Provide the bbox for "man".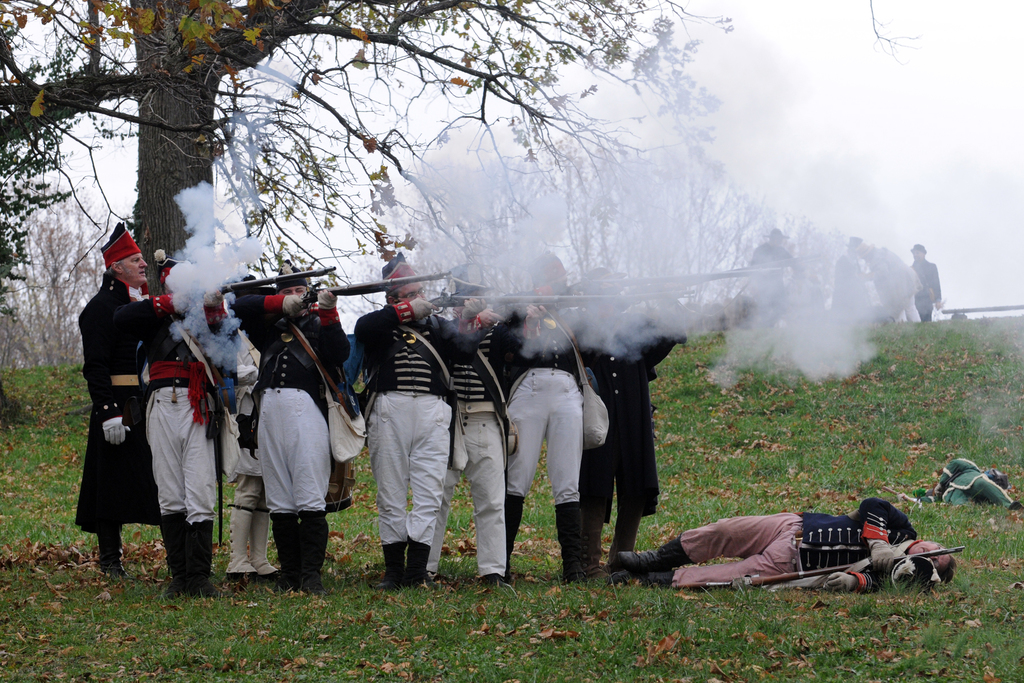
{"left": 912, "top": 242, "right": 945, "bottom": 326}.
